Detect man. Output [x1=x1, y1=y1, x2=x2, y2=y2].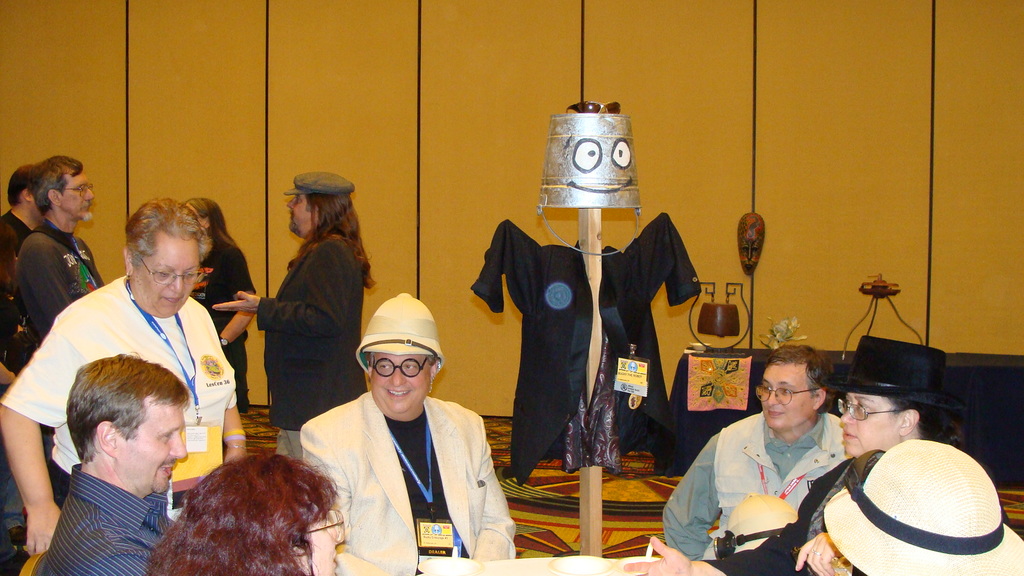
[x1=676, y1=346, x2=872, y2=566].
